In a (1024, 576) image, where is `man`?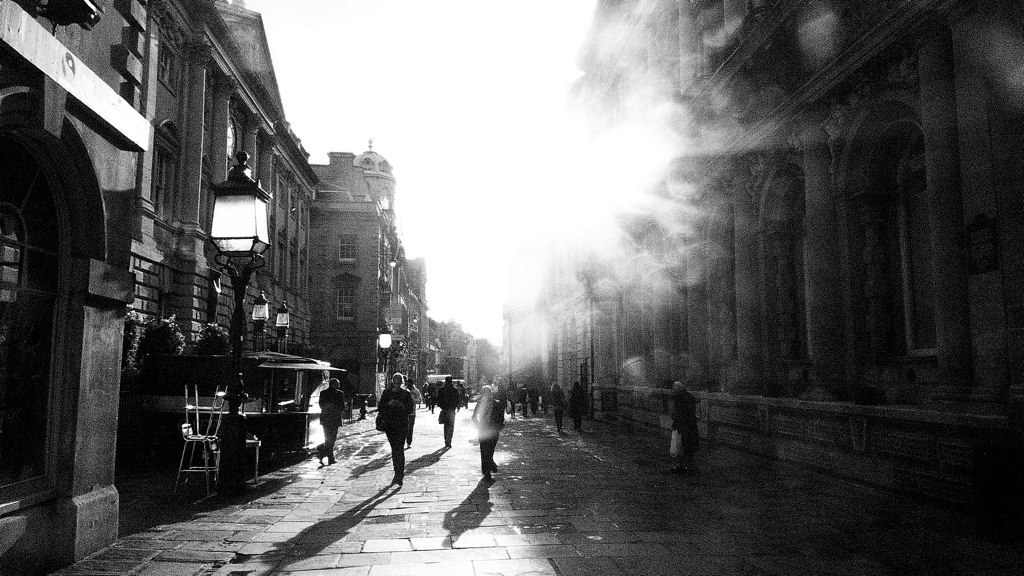
(left=313, top=376, right=345, bottom=463).
